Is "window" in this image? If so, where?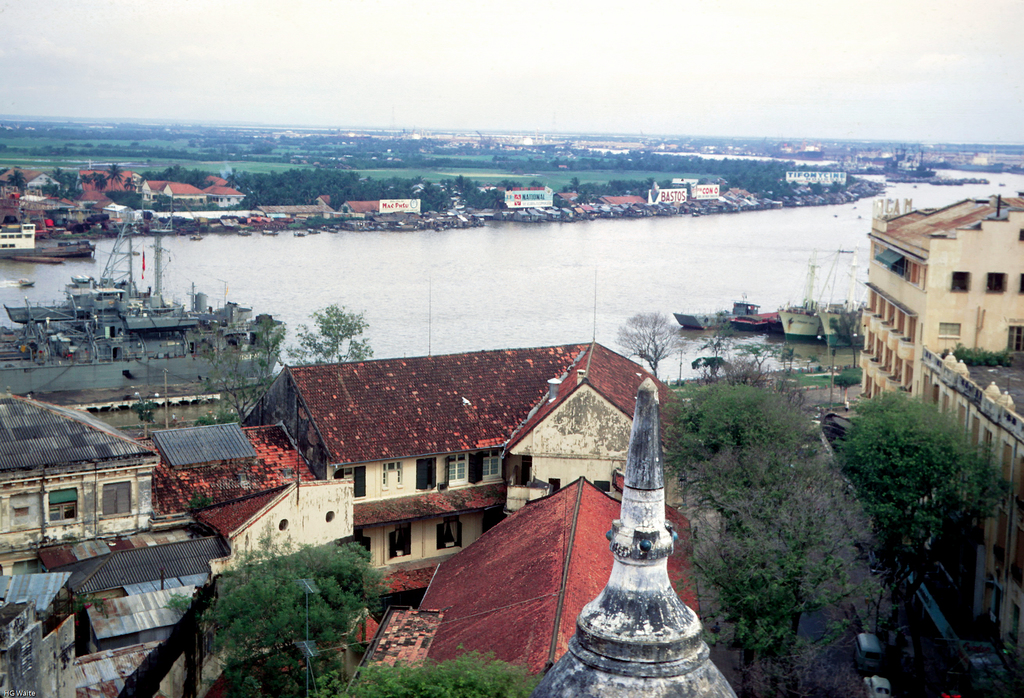
Yes, at [884, 254, 902, 275].
